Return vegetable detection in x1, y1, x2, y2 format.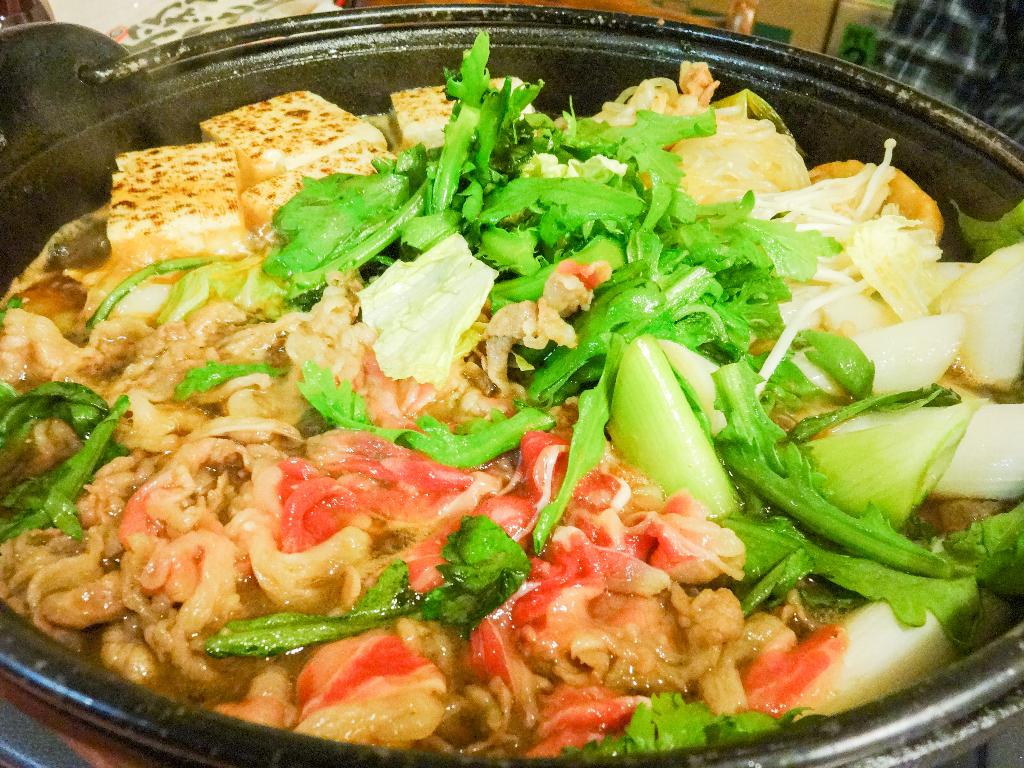
159, 254, 264, 324.
